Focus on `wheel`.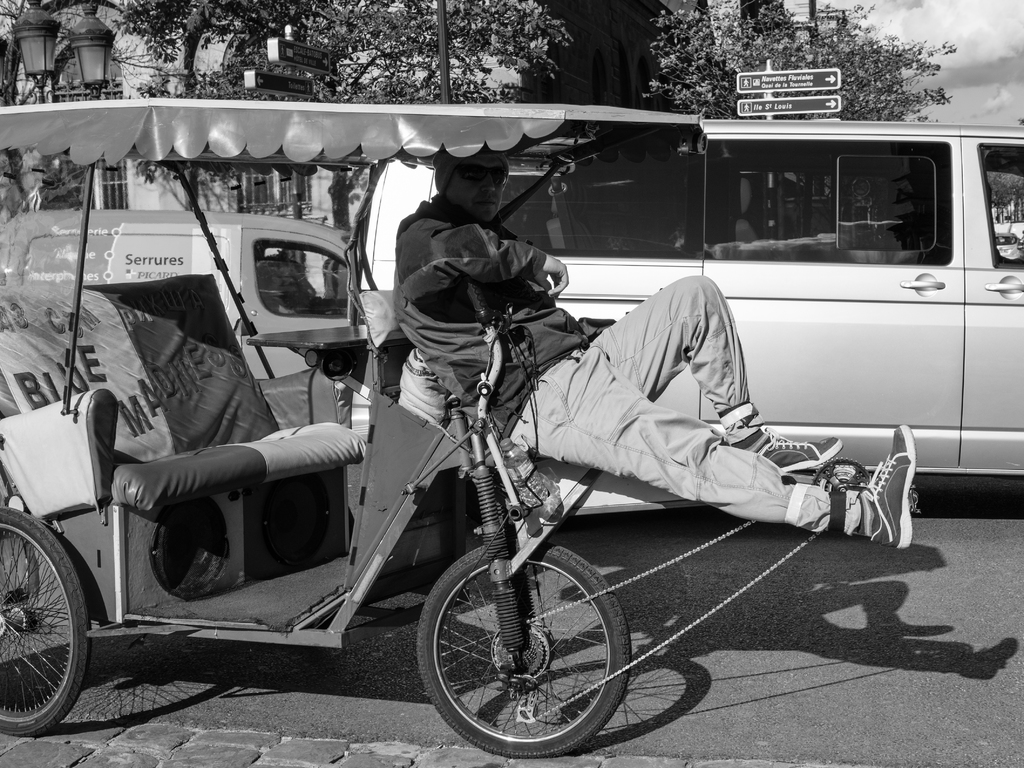
Focused at 408:527:628:756.
